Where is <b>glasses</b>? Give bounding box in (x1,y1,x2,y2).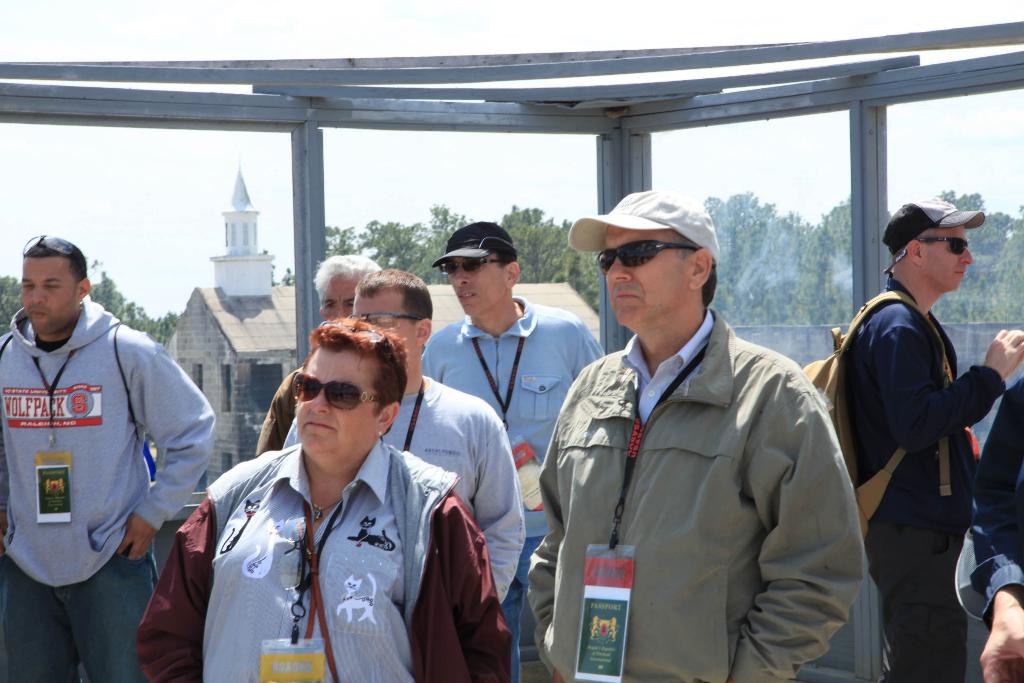
(907,239,972,258).
